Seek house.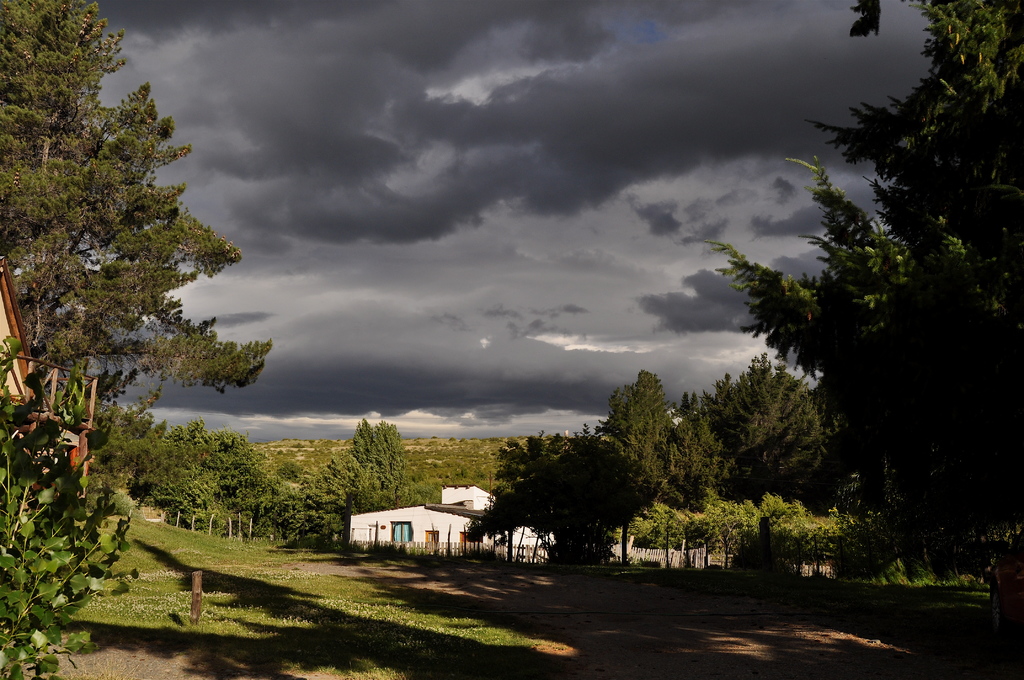
347/482/554/565.
